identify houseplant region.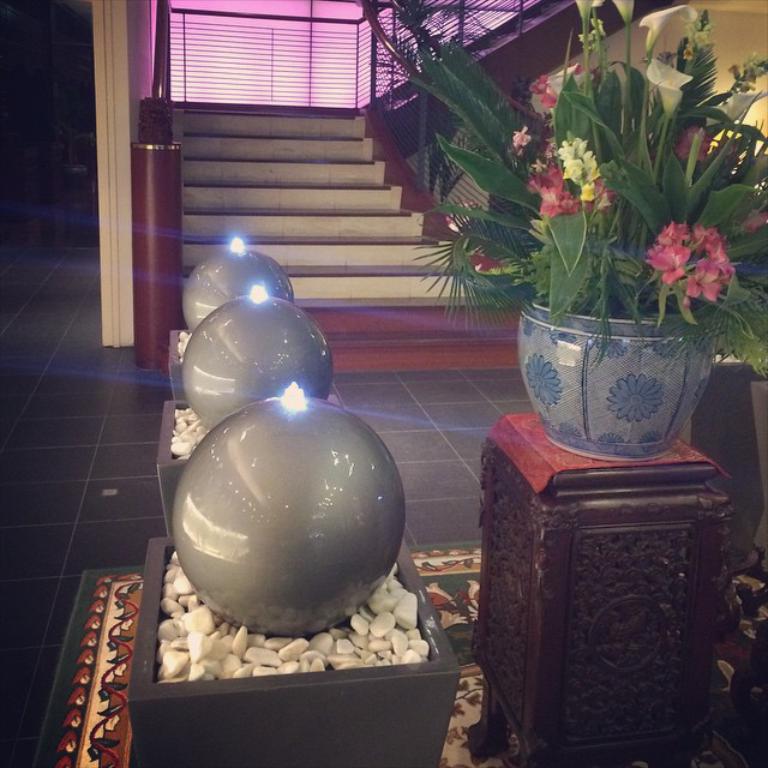
Region: BBox(418, 0, 767, 456).
